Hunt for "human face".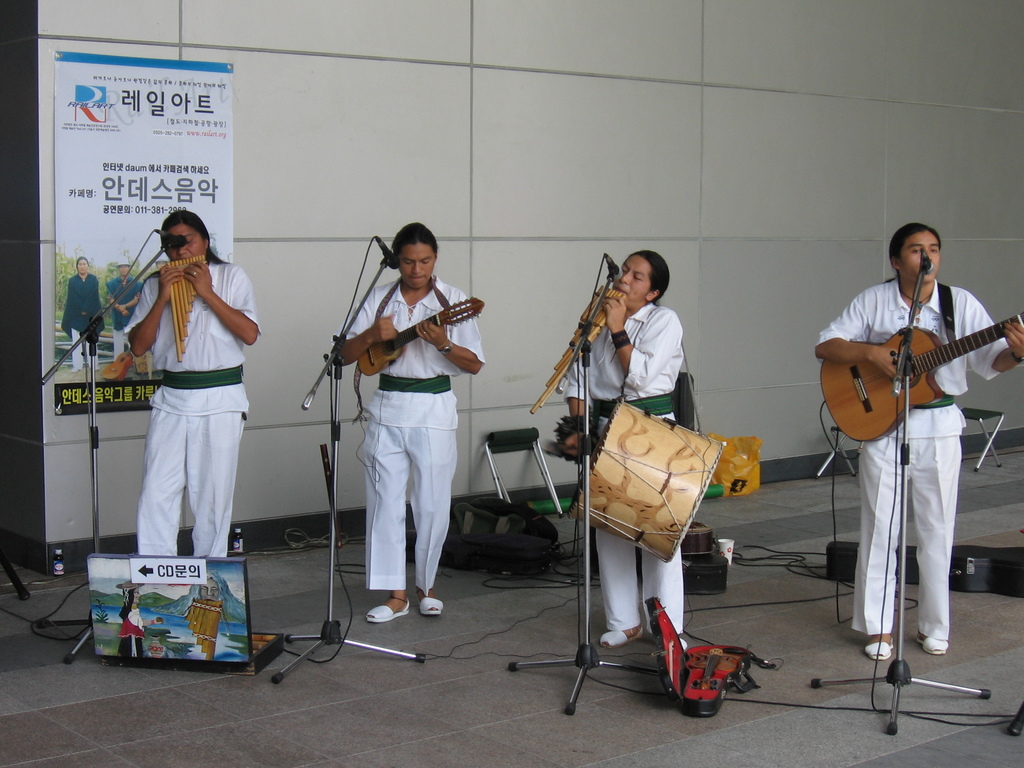
Hunted down at (left=201, top=579, right=218, bottom=599).
